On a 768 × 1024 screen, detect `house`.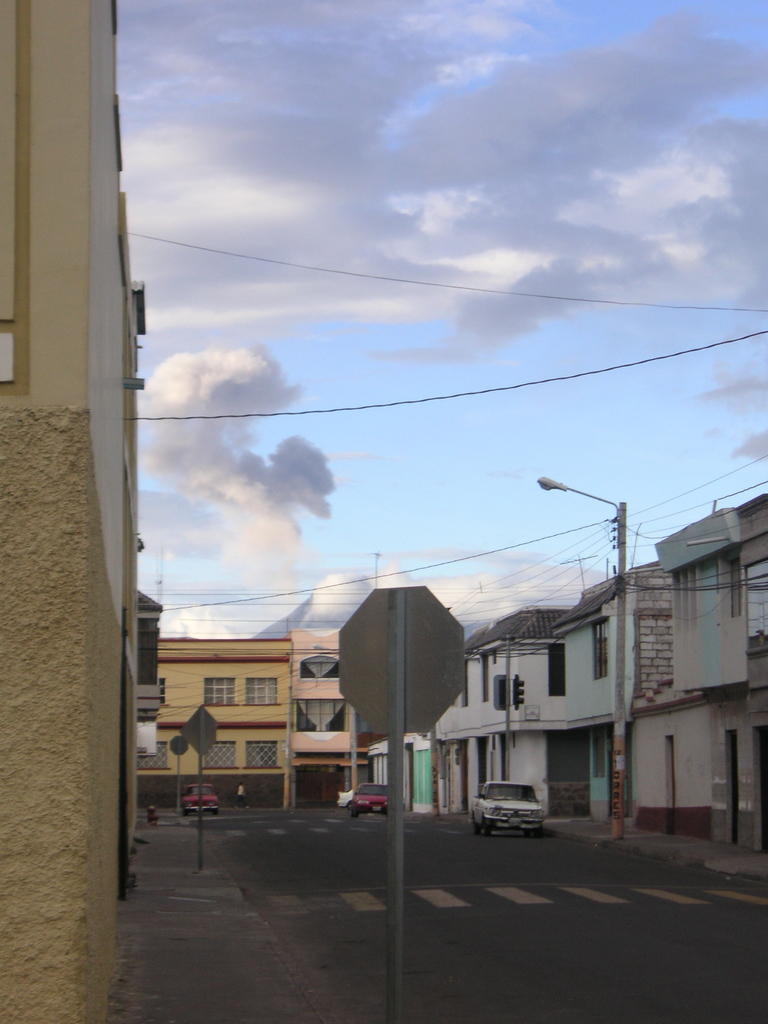
bbox=[296, 621, 364, 809].
